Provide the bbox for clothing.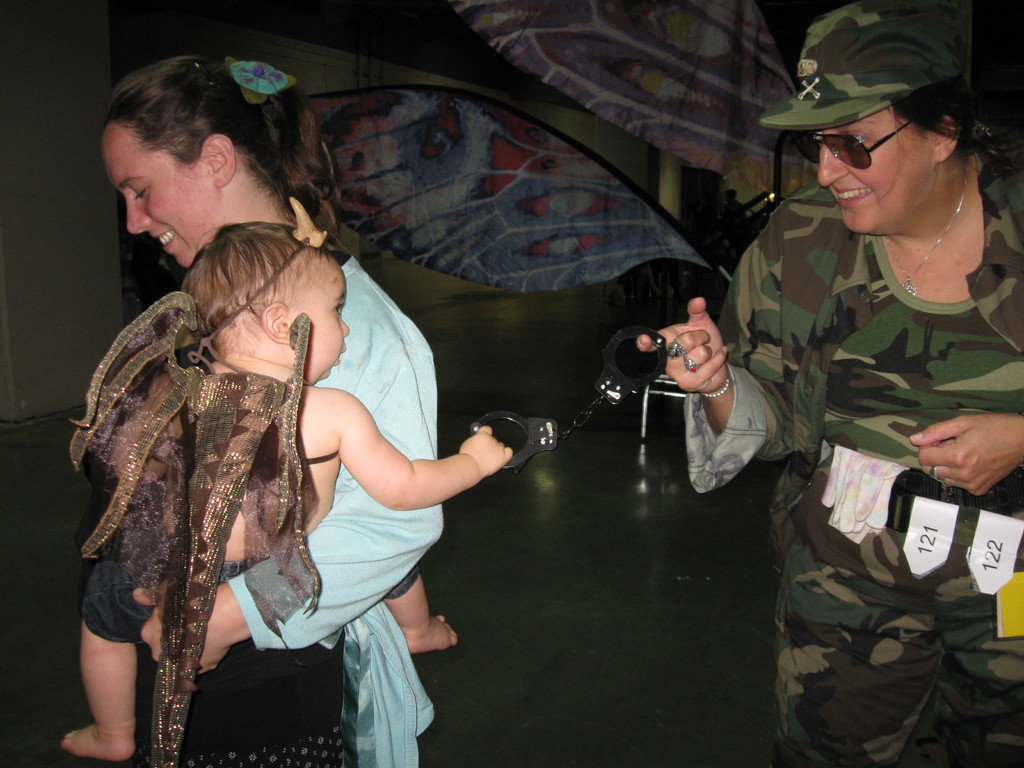
detection(68, 288, 323, 767).
